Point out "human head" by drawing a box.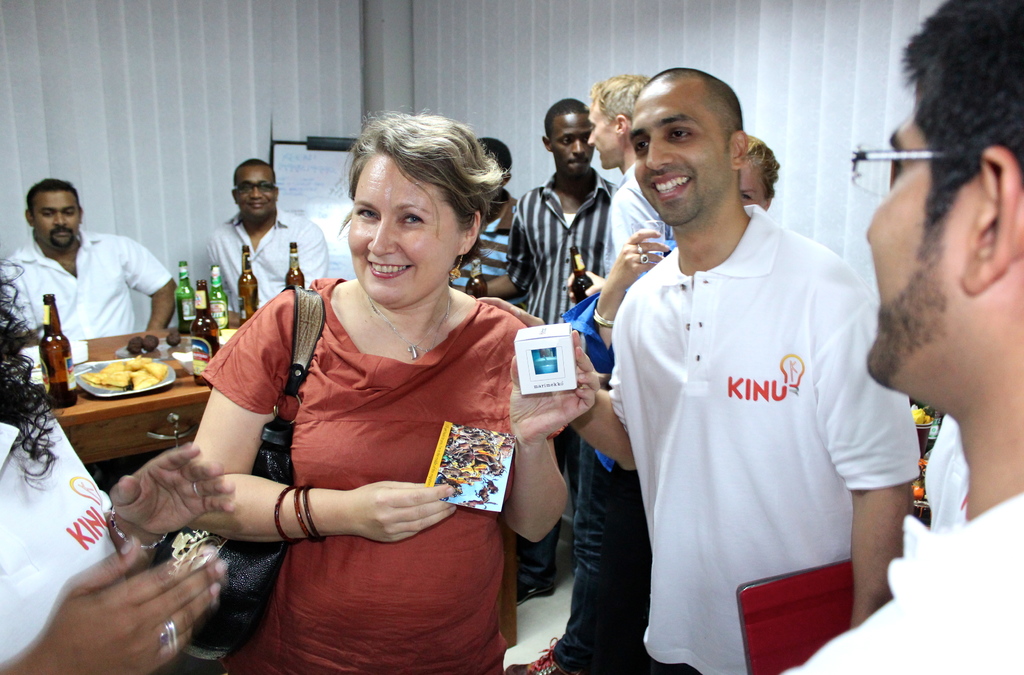
476,133,513,209.
